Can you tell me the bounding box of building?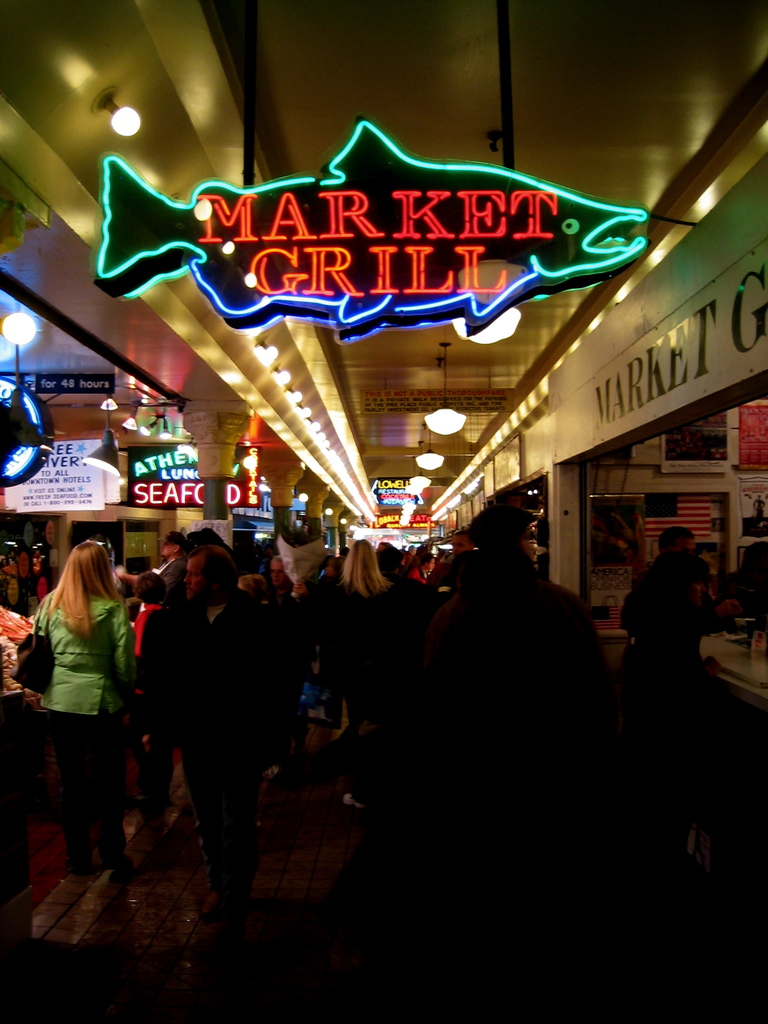
pyautogui.locateOnScreen(0, 1, 767, 1023).
